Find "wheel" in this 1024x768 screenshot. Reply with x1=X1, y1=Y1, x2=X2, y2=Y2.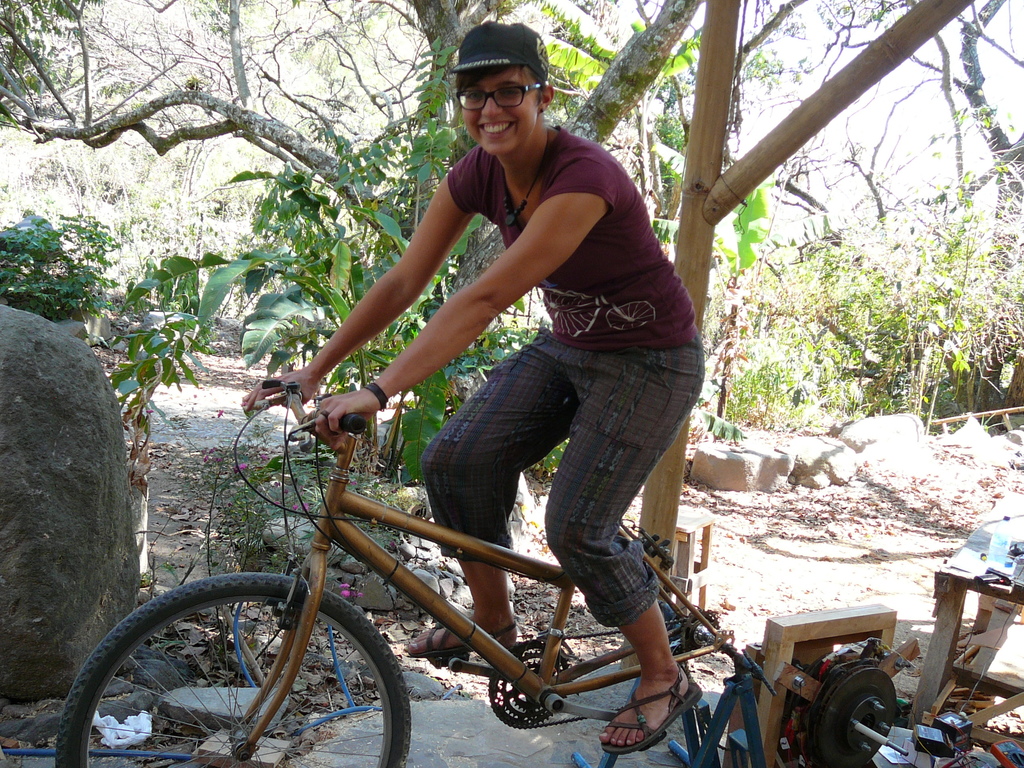
x1=803, y1=660, x2=899, y2=767.
